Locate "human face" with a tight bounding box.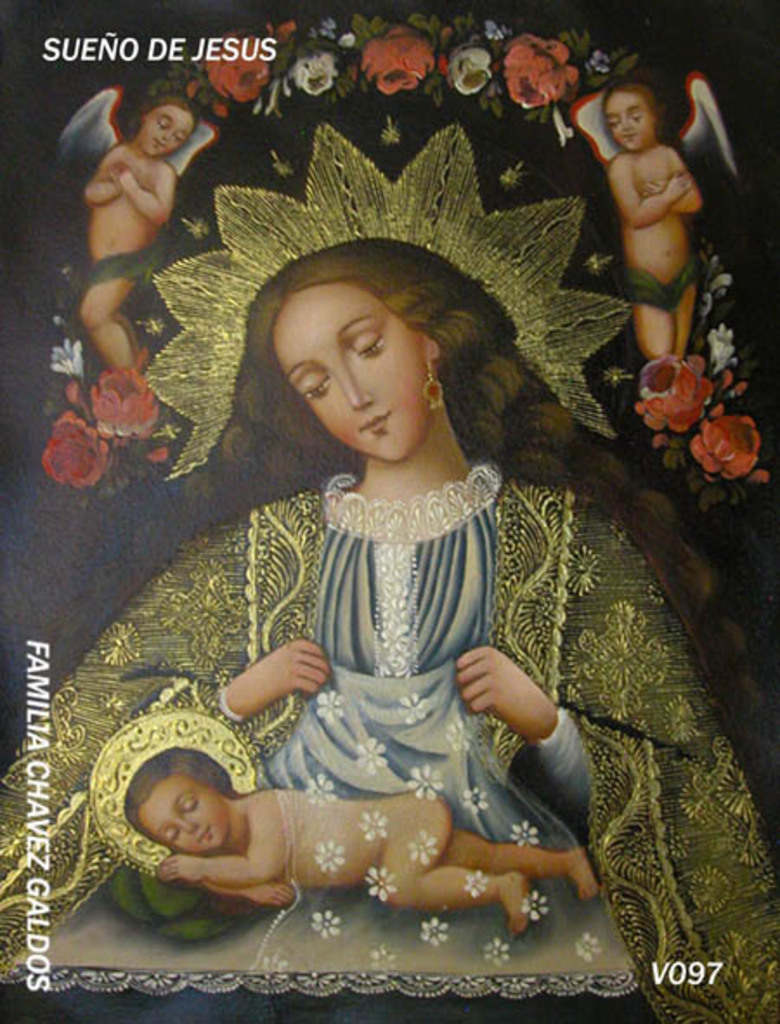
box=[605, 94, 652, 152].
